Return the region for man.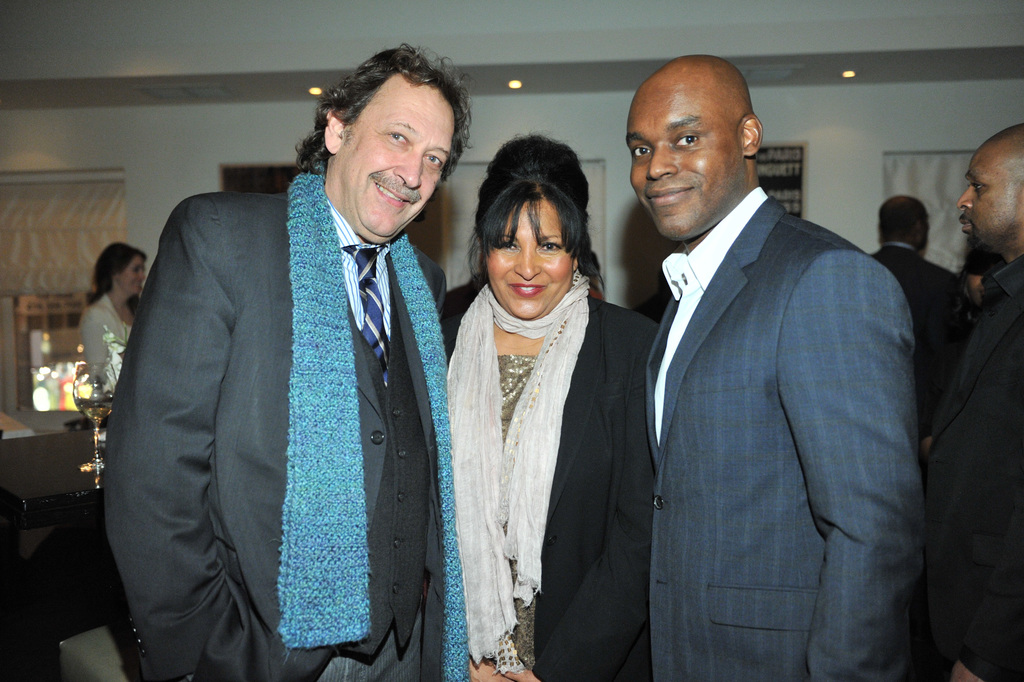
bbox(99, 40, 474, 681).
